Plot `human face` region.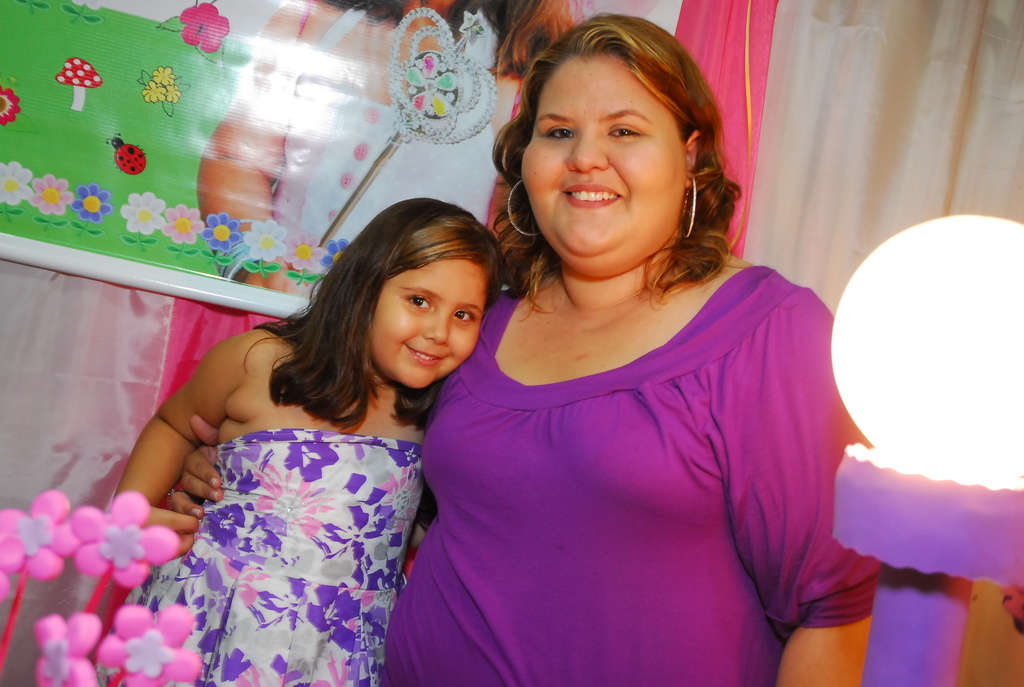
Plotted at 365,252,483,387.
